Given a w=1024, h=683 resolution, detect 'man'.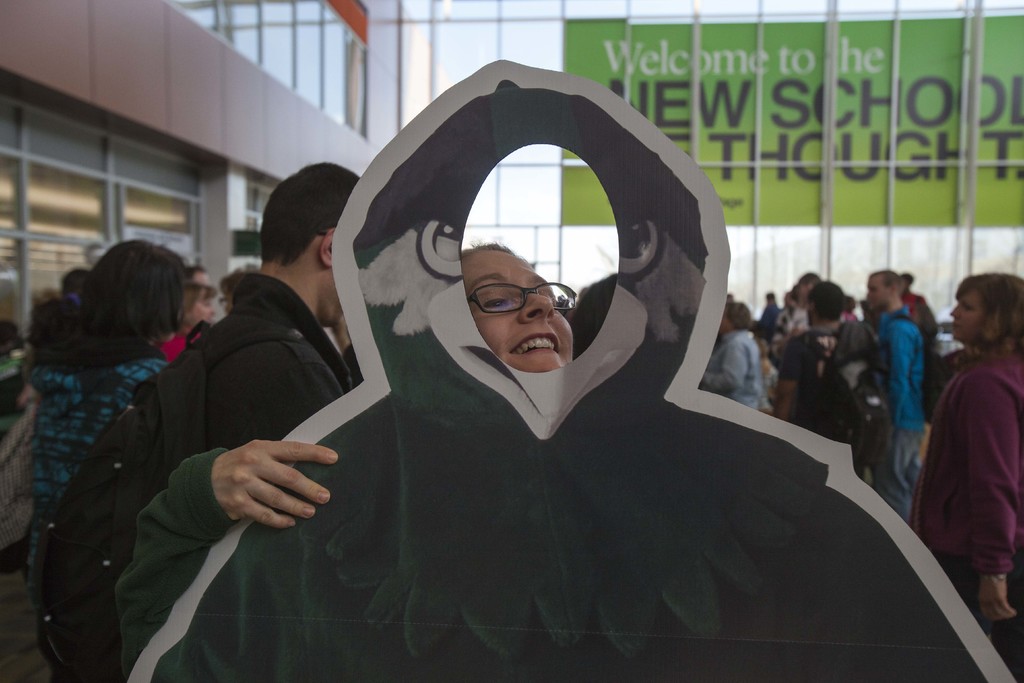
(x1=196, y1=167, x2=359, y2=454).
